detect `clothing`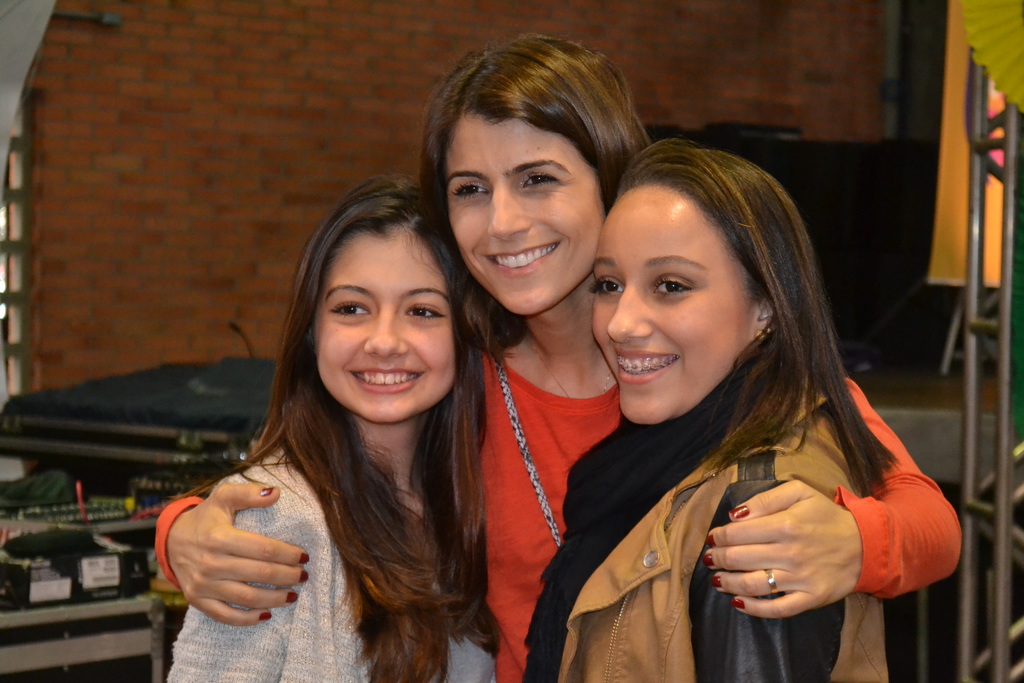
[522, 333, 888, 682]
